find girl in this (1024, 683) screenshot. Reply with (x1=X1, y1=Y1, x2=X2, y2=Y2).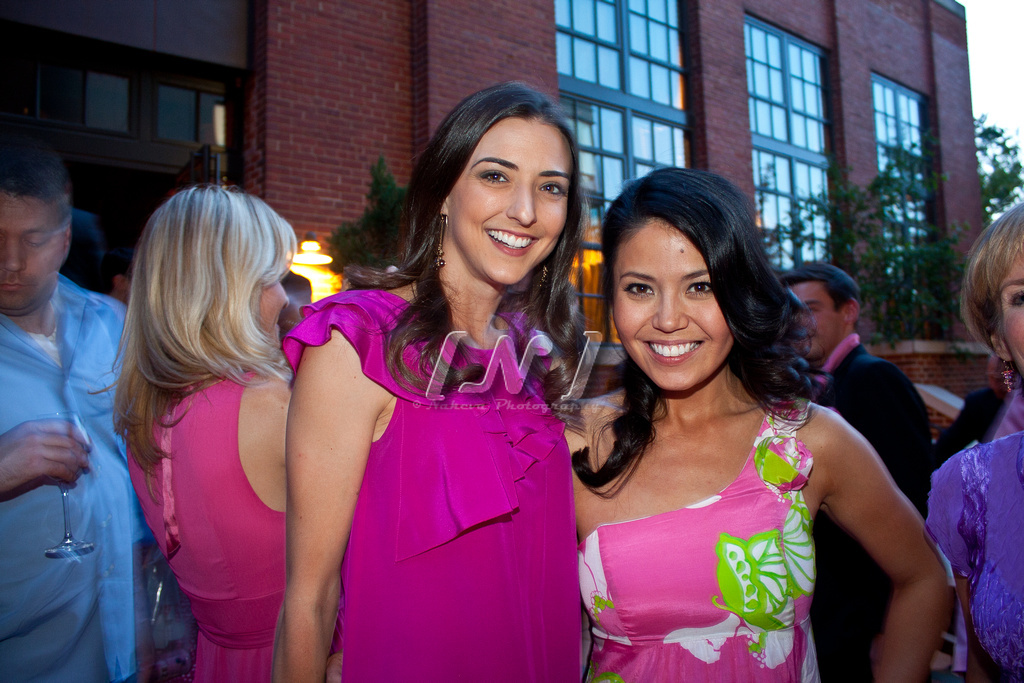
(x1=281, y1=76, x2=589, y2=680).
